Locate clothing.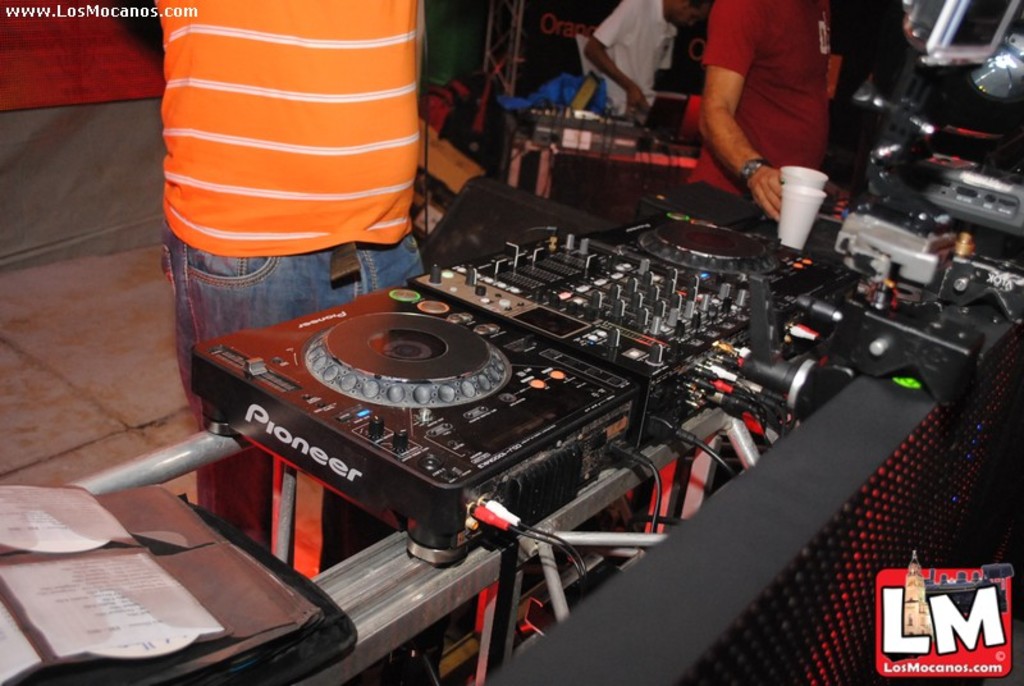
Bounding box: l=705, t=5, r=852, b=189.
